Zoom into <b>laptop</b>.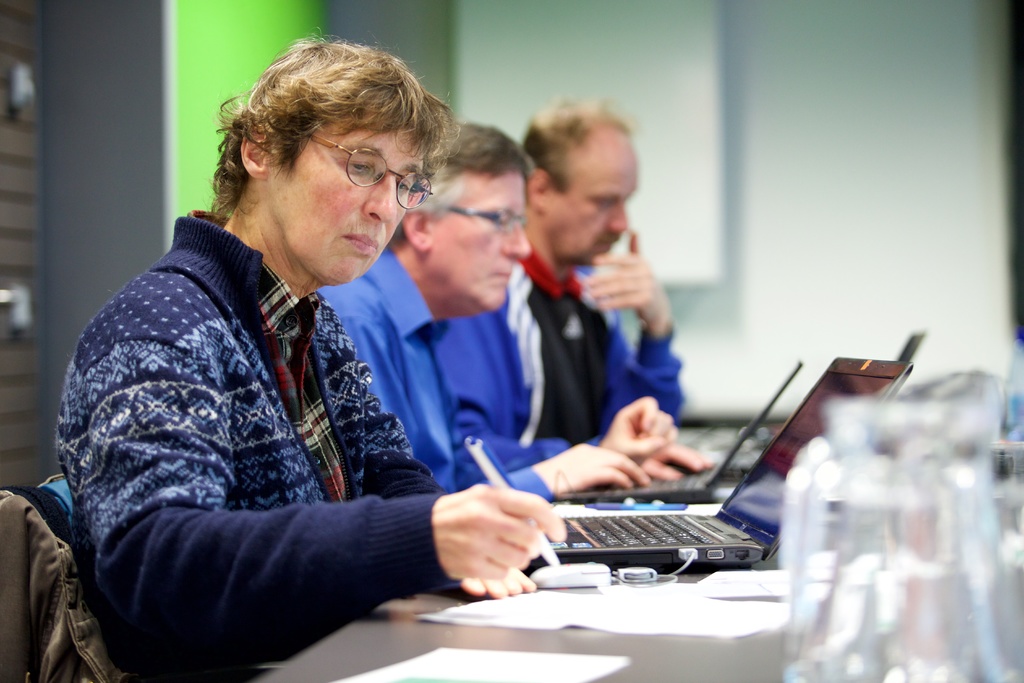
Zoom target: (left=899, top=333, right=924, bottom=362).
